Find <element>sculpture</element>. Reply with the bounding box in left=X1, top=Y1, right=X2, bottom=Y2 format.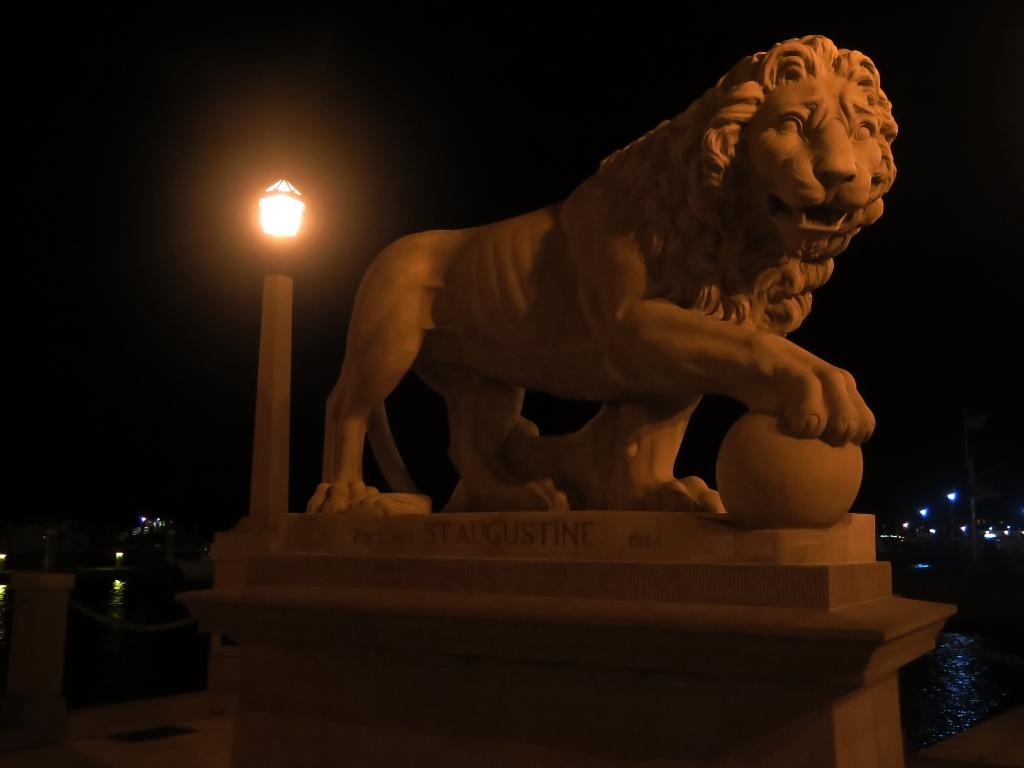
left=239, top=35, right=936, bottom=590.
